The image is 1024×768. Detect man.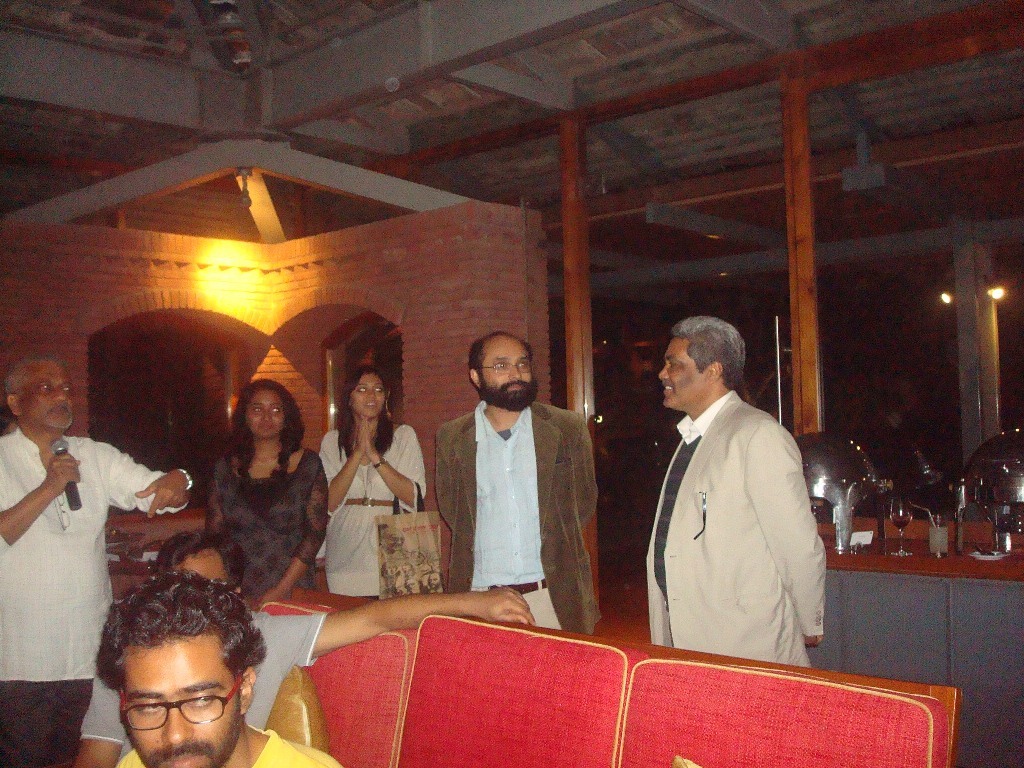
Detection: region(0, 345, 202, 767).
